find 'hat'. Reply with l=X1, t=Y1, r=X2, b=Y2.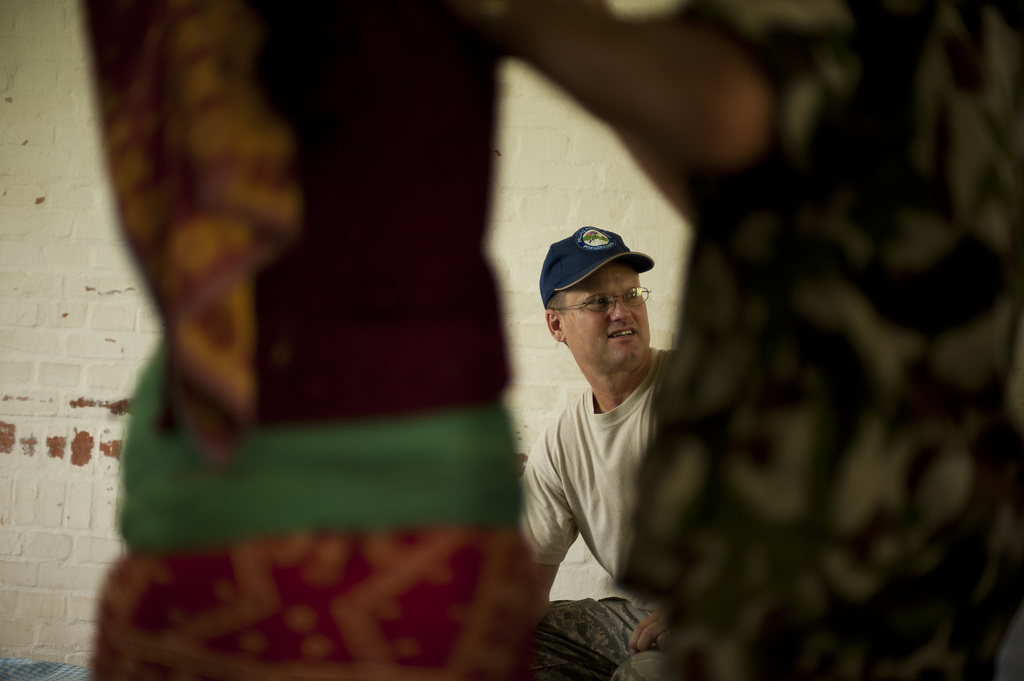
l=538, t=225, r=656, b=305.
